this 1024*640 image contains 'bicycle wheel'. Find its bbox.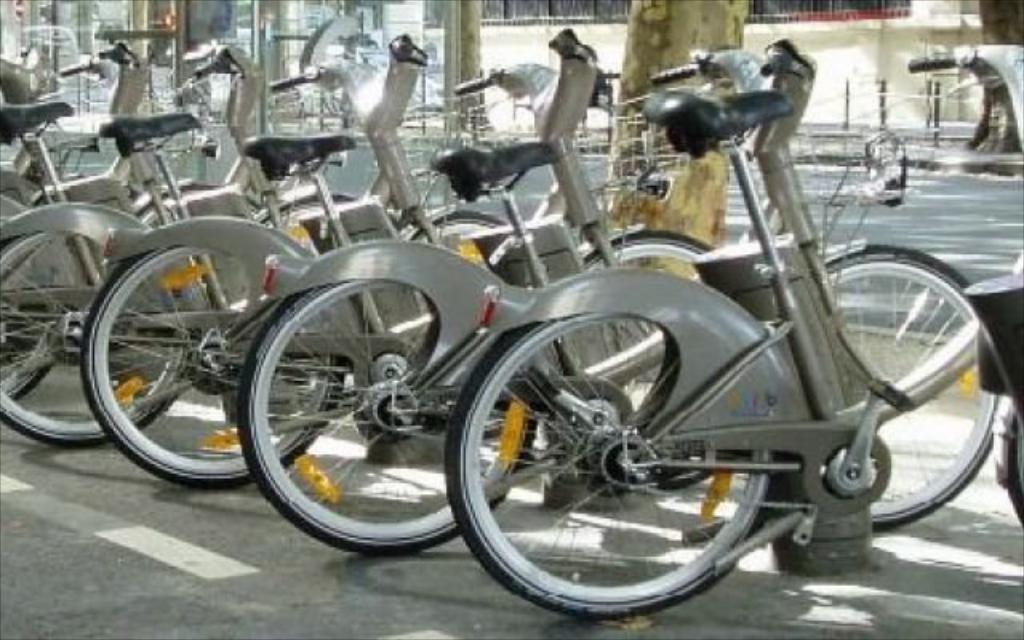
0 195 58 406.
